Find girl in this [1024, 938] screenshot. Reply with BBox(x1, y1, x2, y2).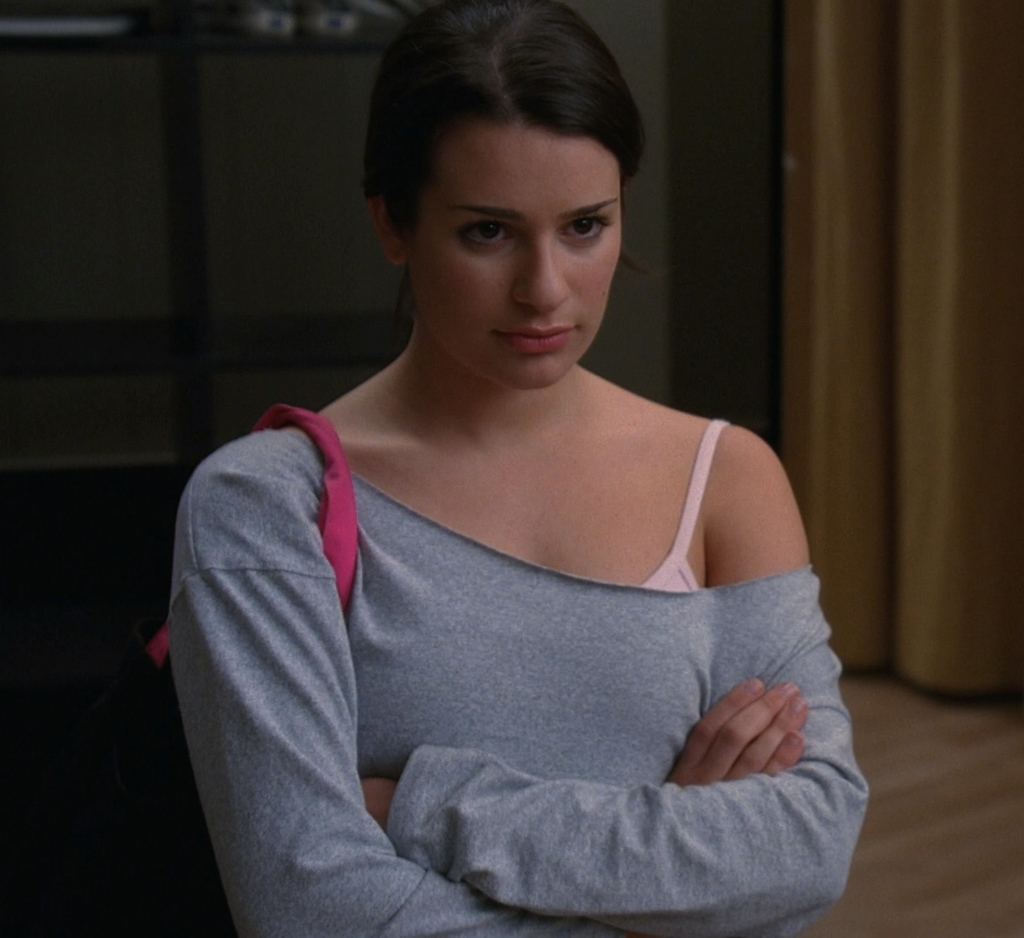
BBox(164, 0, 862, 935).
